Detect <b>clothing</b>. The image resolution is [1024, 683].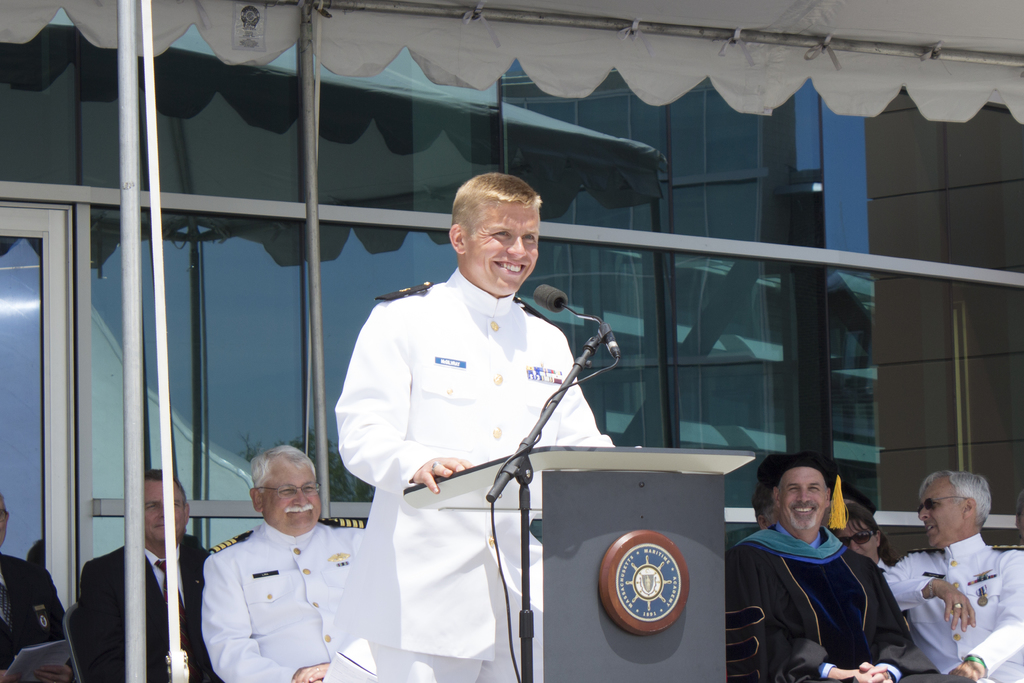
{"x1": 196, "y1": 518, "x2": 366, "y2": 682}.
